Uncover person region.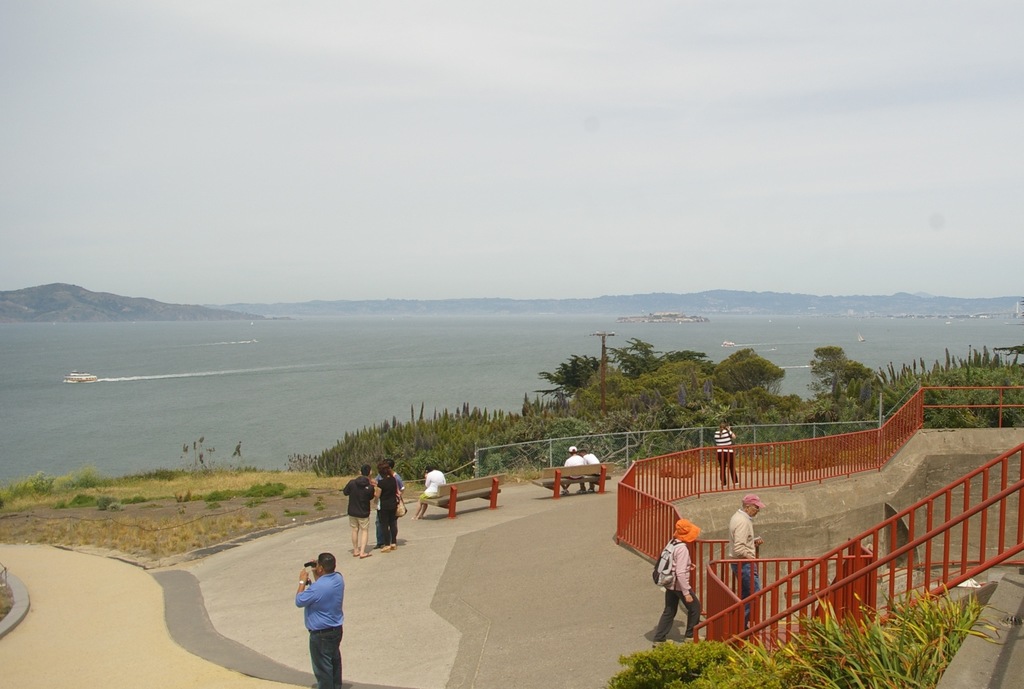
Uncovered: (left=581, top=444, right=599, bottom=494).
